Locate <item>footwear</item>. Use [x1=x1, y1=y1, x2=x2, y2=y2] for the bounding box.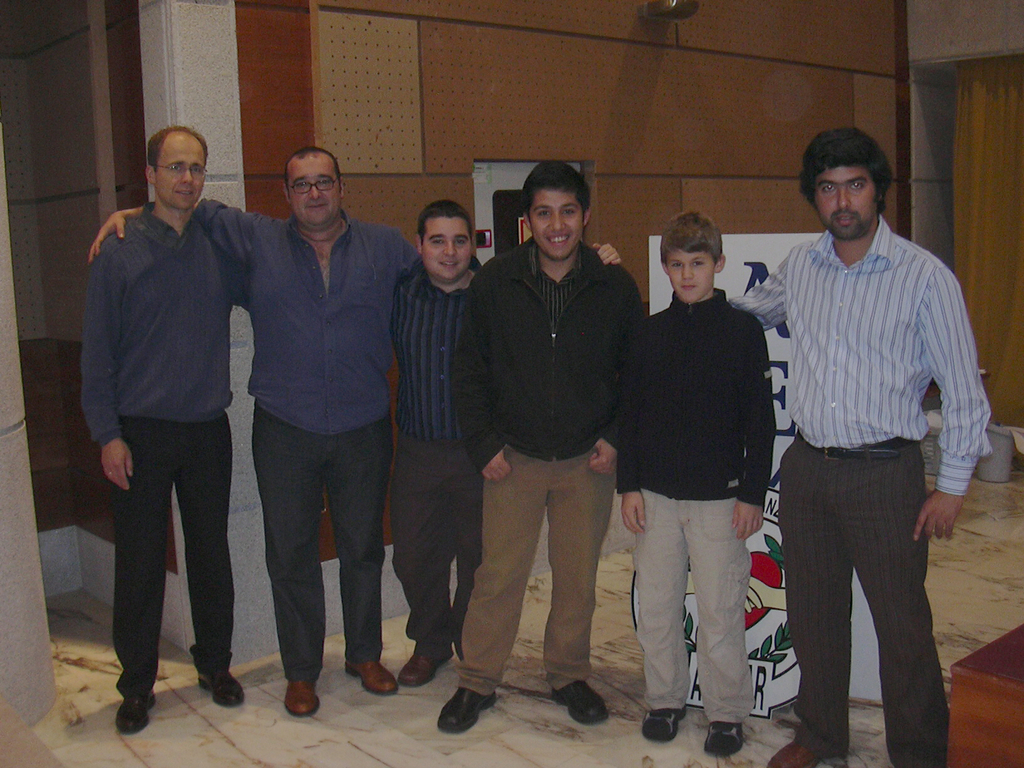
[x1=640, y1=704, x2=688, y2=744].
